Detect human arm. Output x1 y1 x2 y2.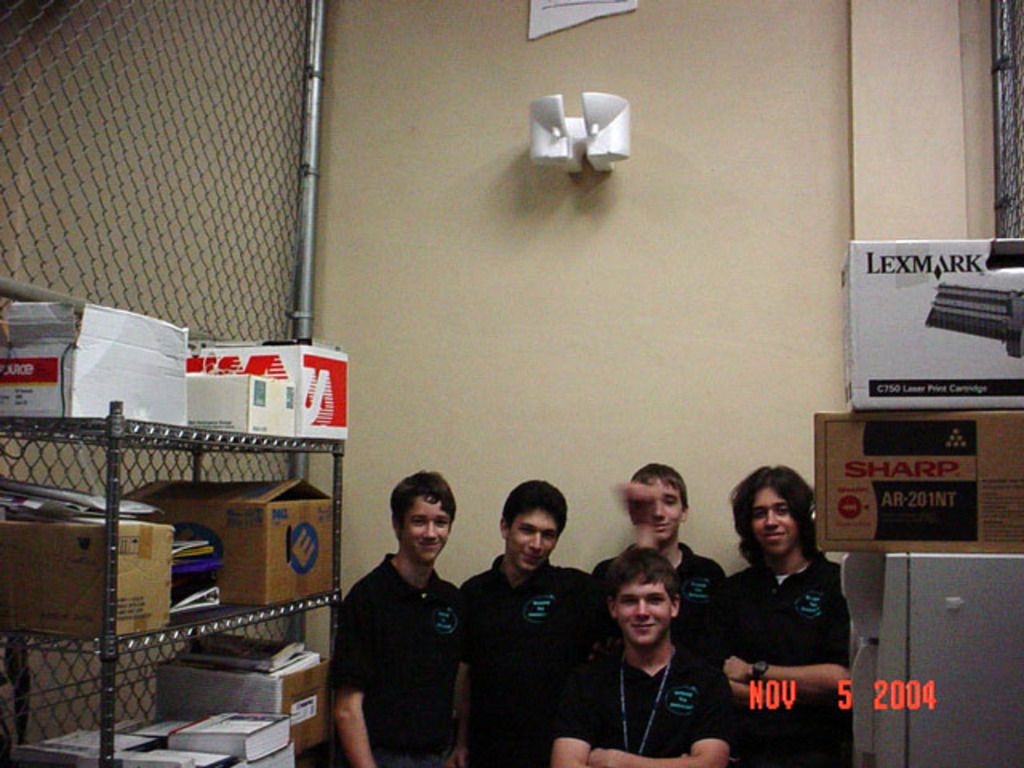
587 483 664 602.
